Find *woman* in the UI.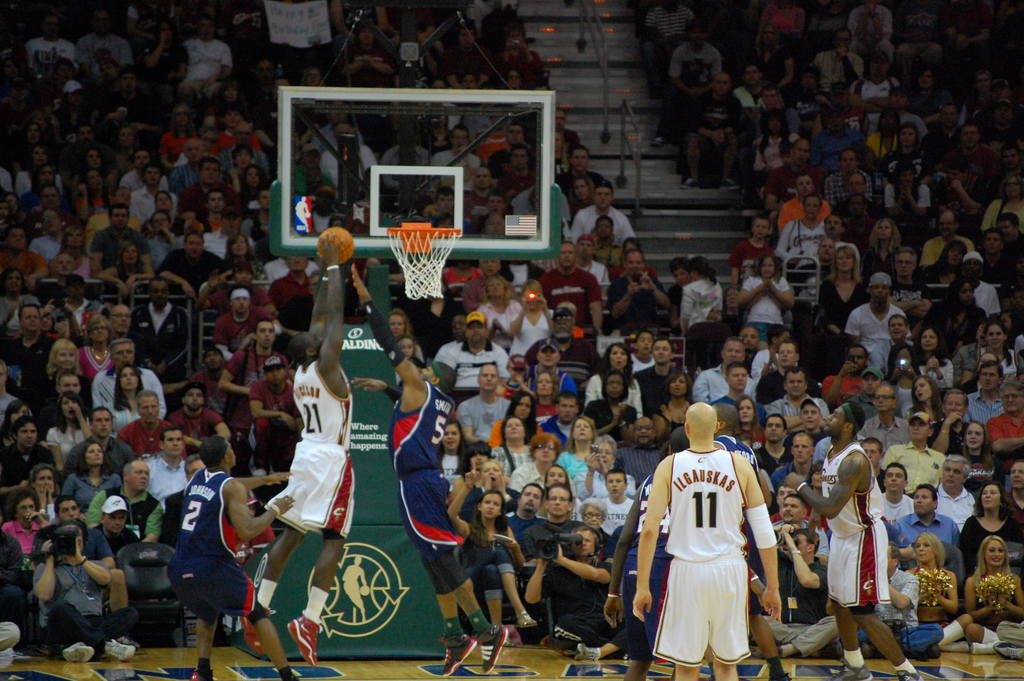
UI element at 221, 228, 257, 267.
